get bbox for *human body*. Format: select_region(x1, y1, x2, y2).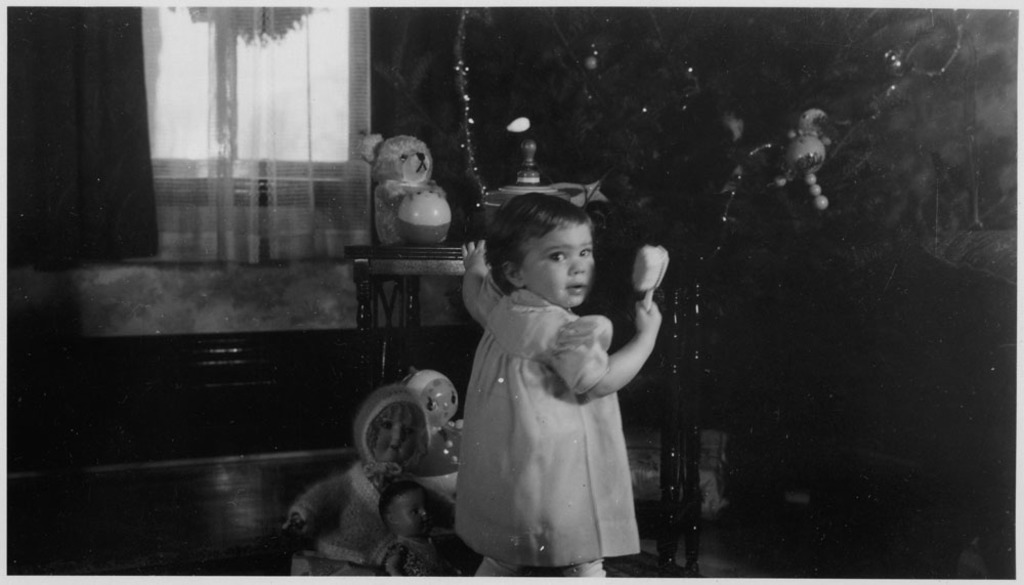
select_region(423, 415, 466, 503).
